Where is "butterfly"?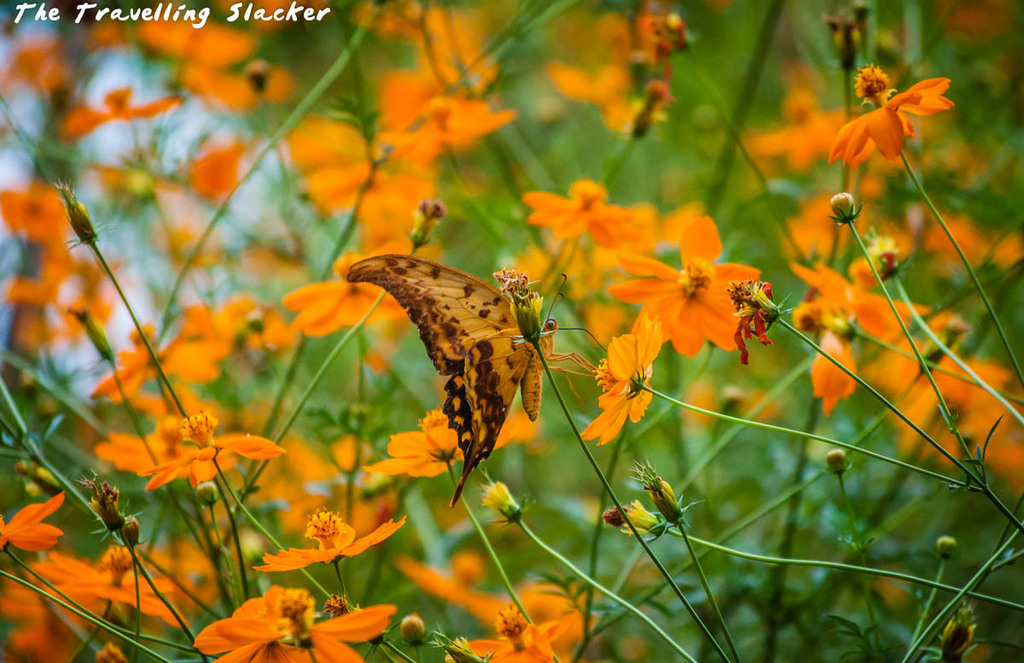
crop(331, 238, 591, 497).
